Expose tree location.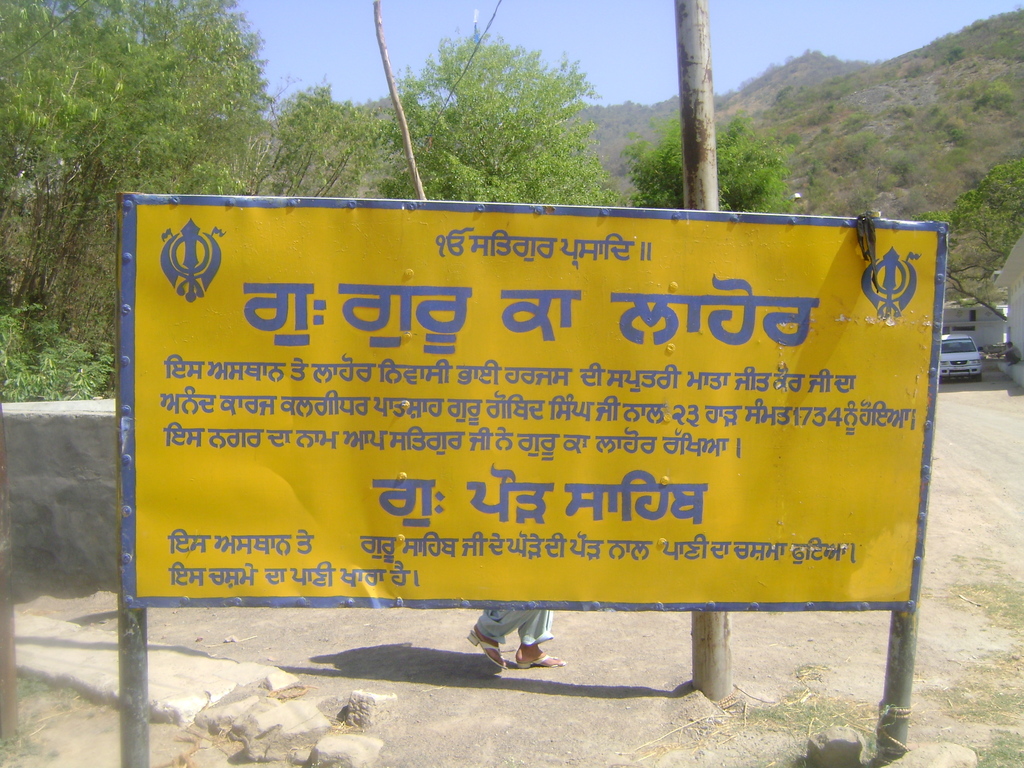
Exposed at [x1=0, y1=0, x2=269, y2=332].
